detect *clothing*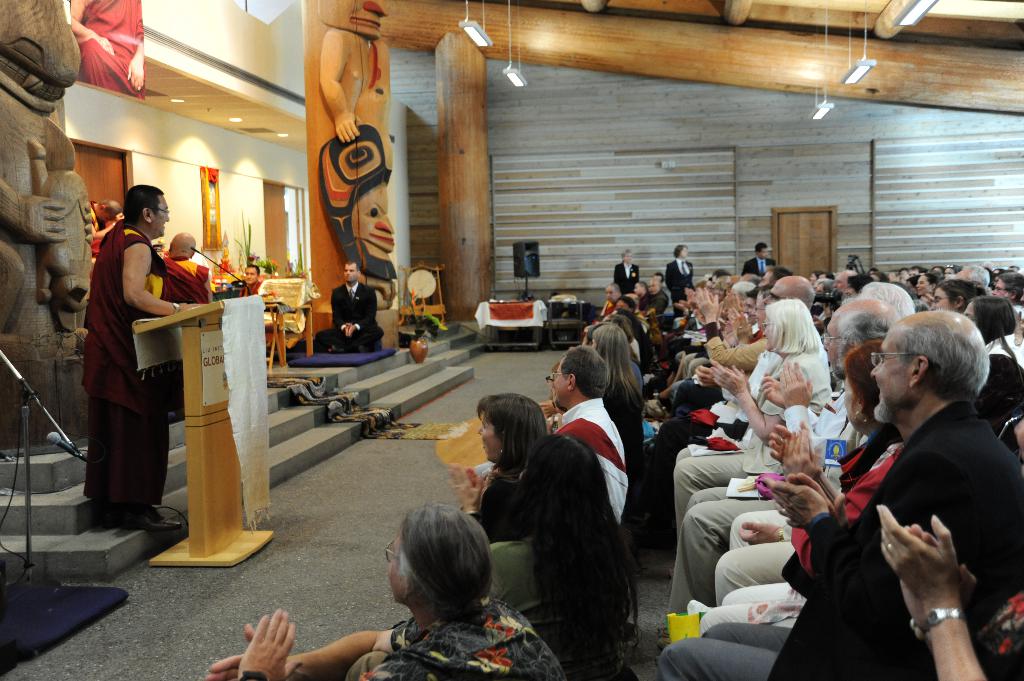
x1=71 y1=0 x2=150 y2=98
